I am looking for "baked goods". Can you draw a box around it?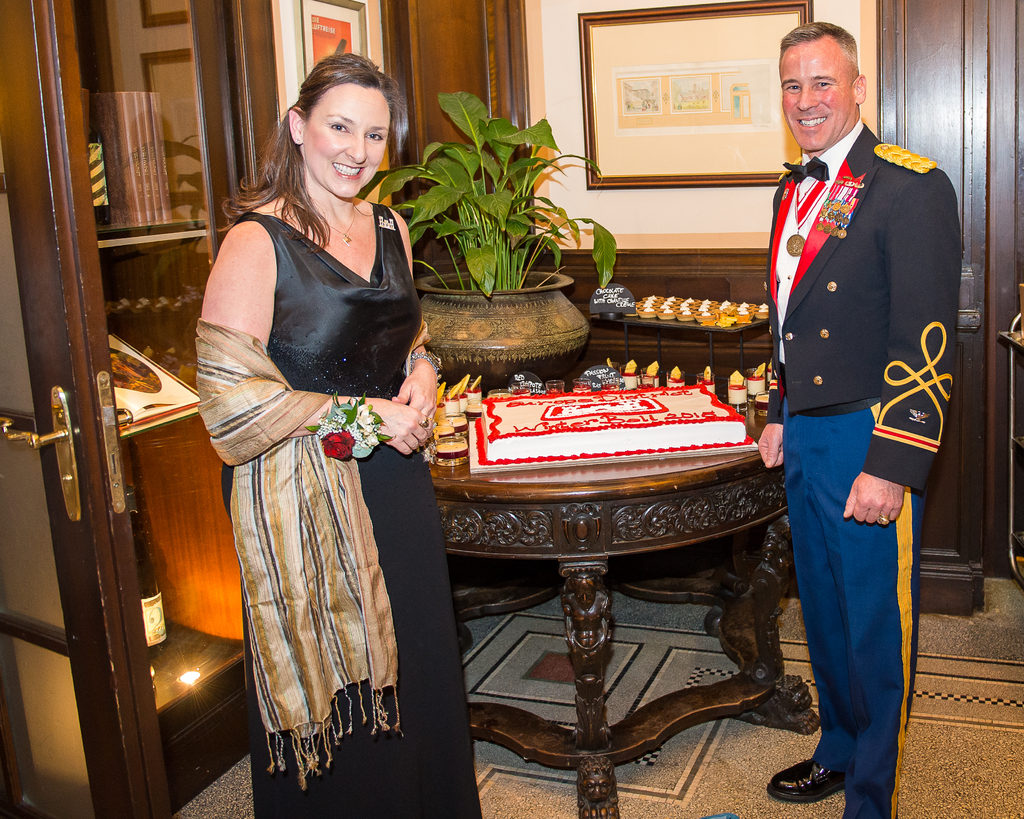
Sure, the bounding box is [663,366,684,388].
